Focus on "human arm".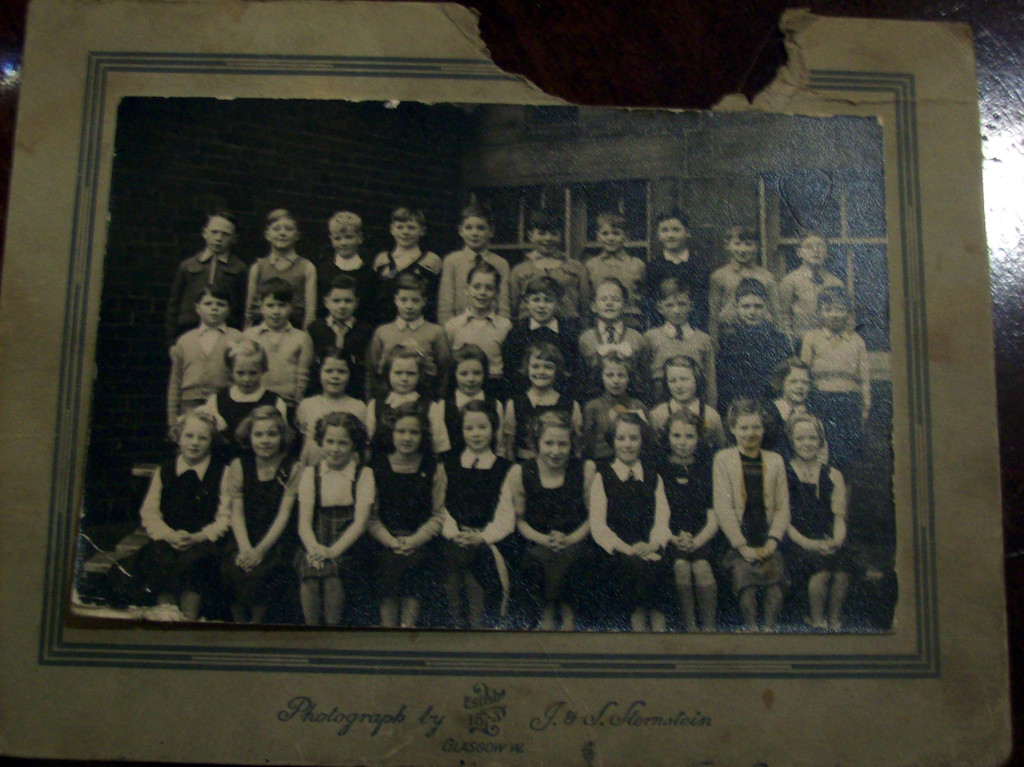
Focused at detection(363, 326, 383, 398).
